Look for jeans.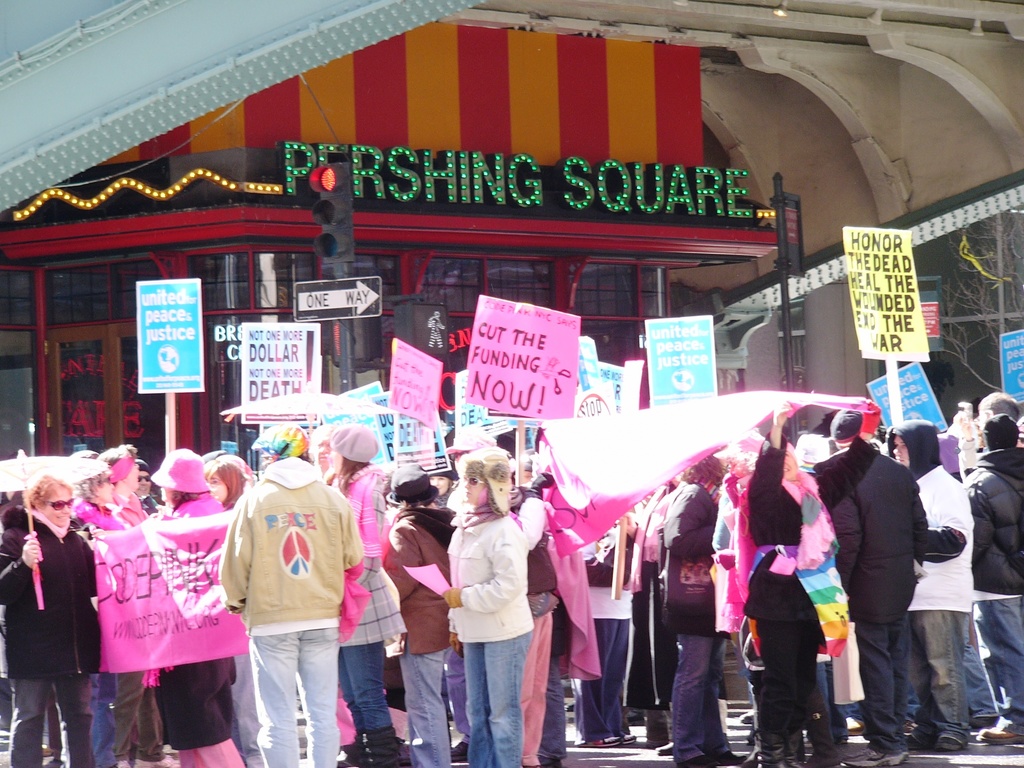
Found: crop(408, 643, 445, 767).
